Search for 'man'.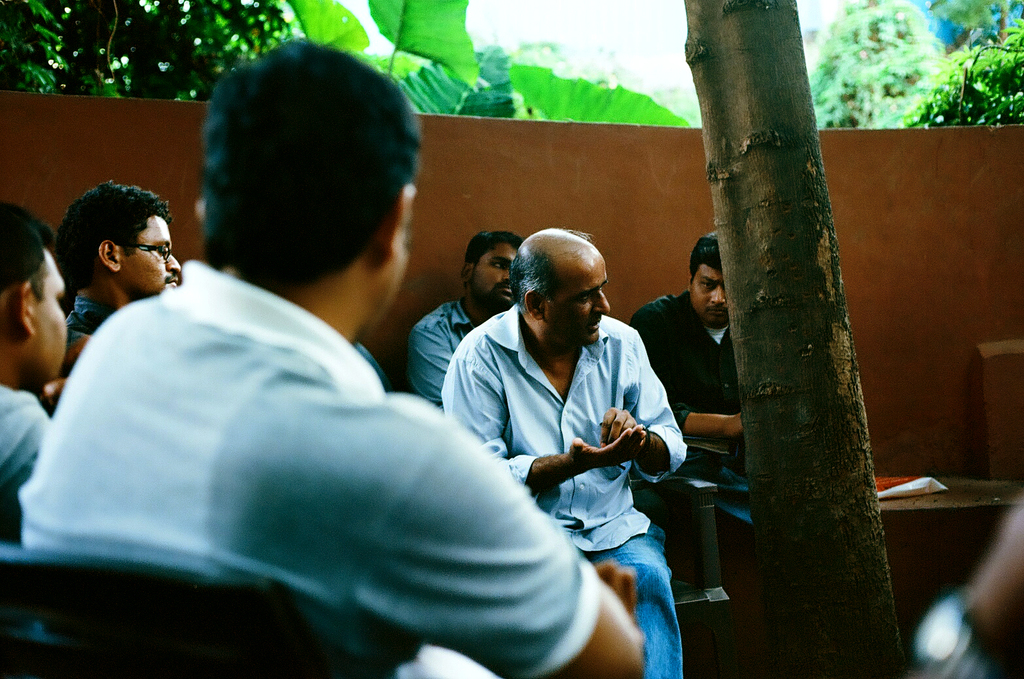
Found at x1=37, y1=175, x2=190, y2=354.
